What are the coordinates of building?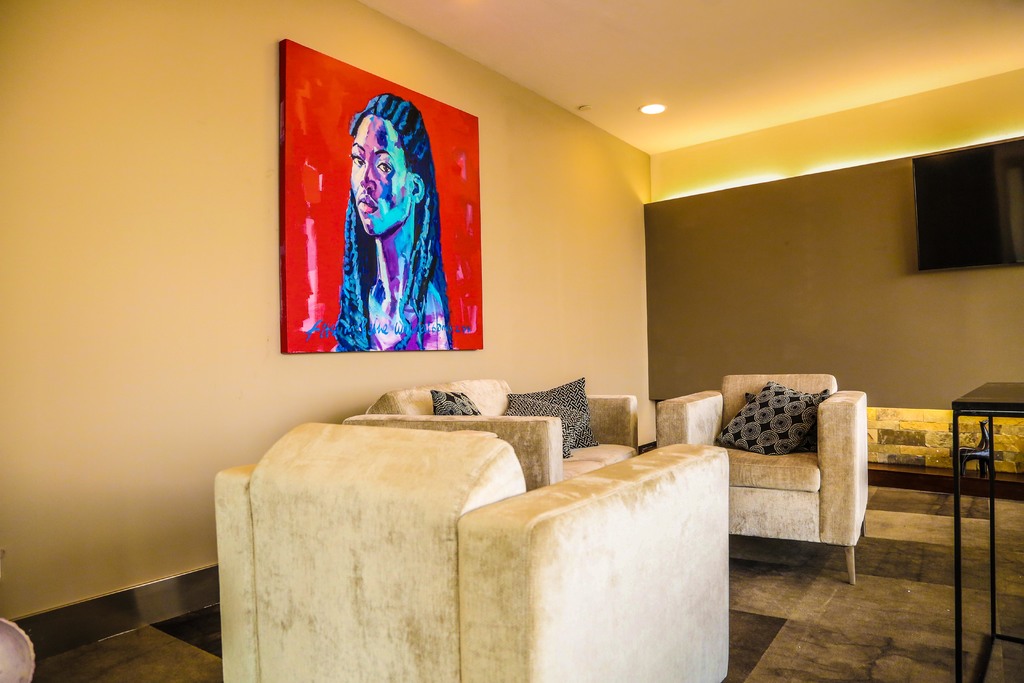
(0,1,1023,682).
